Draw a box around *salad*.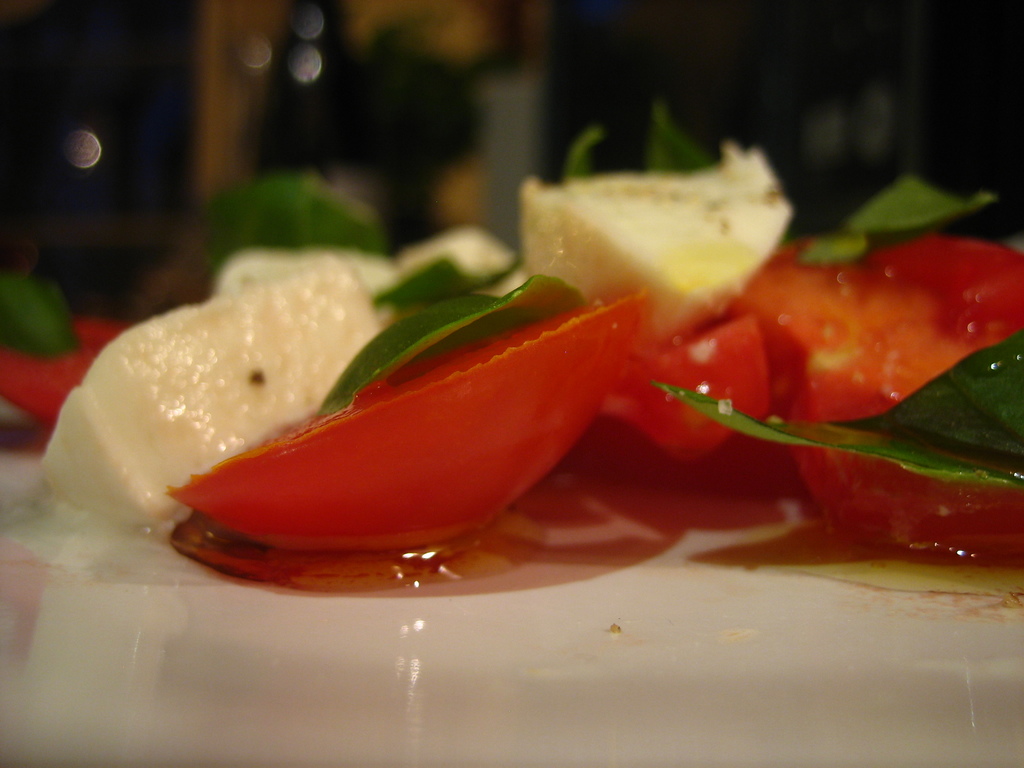
<region>0, 101, 1023, 572</region>.
